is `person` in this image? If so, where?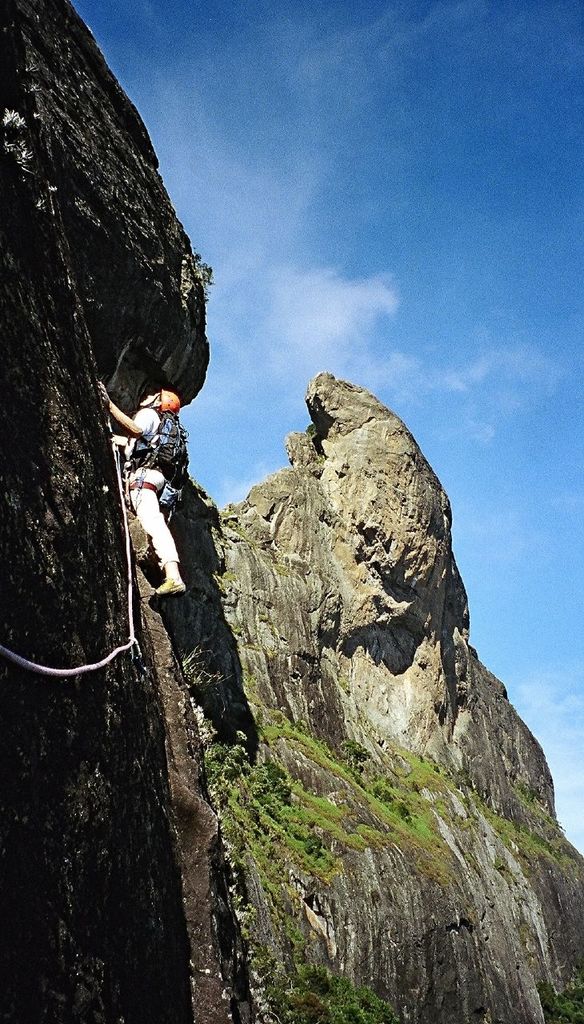
Yes, at <box>95,379,186,590</box>.
